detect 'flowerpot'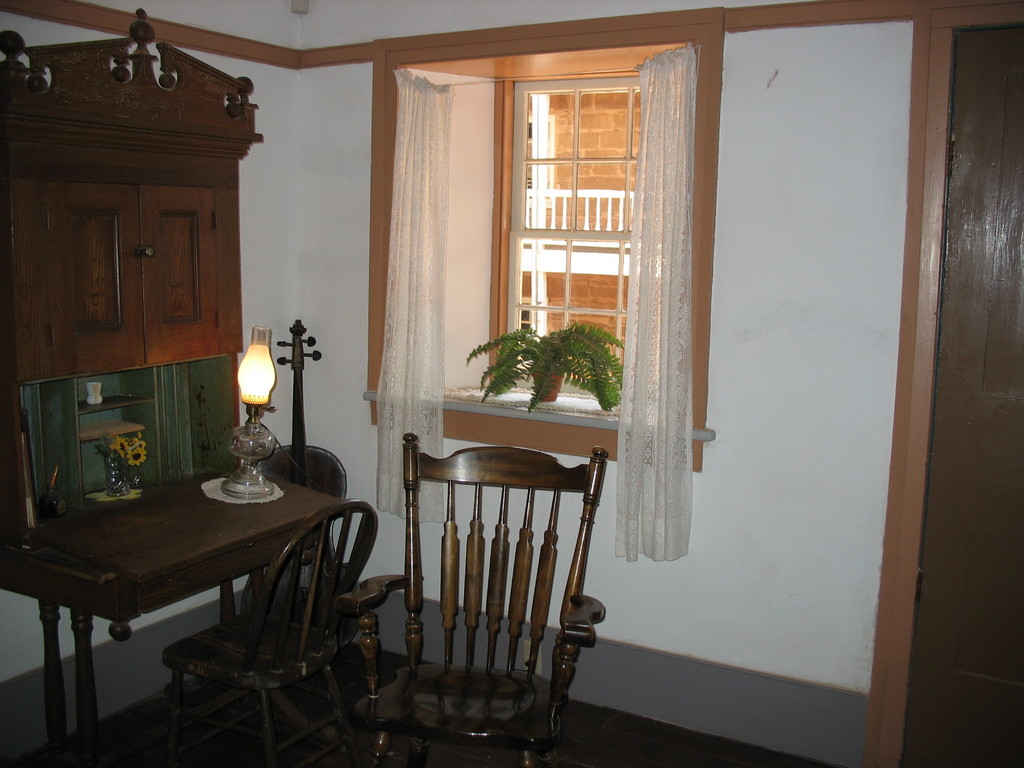
box(531, 367, 564, 401)
